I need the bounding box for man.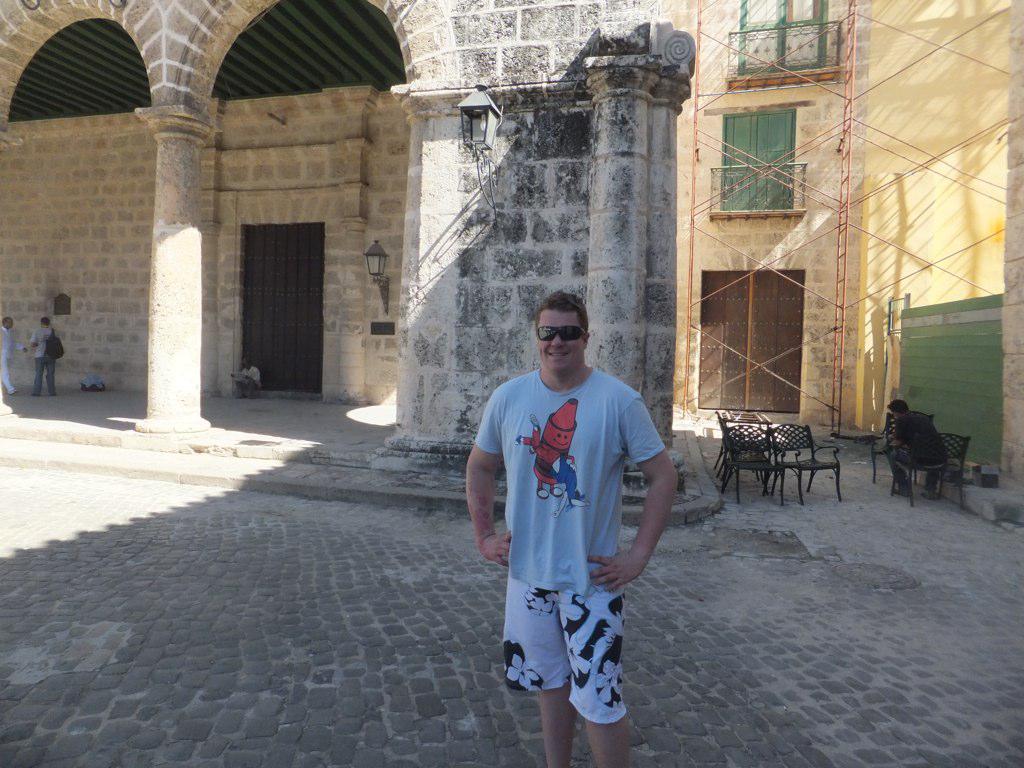
Here it is: bbox=[473, 276, 676, 749].
